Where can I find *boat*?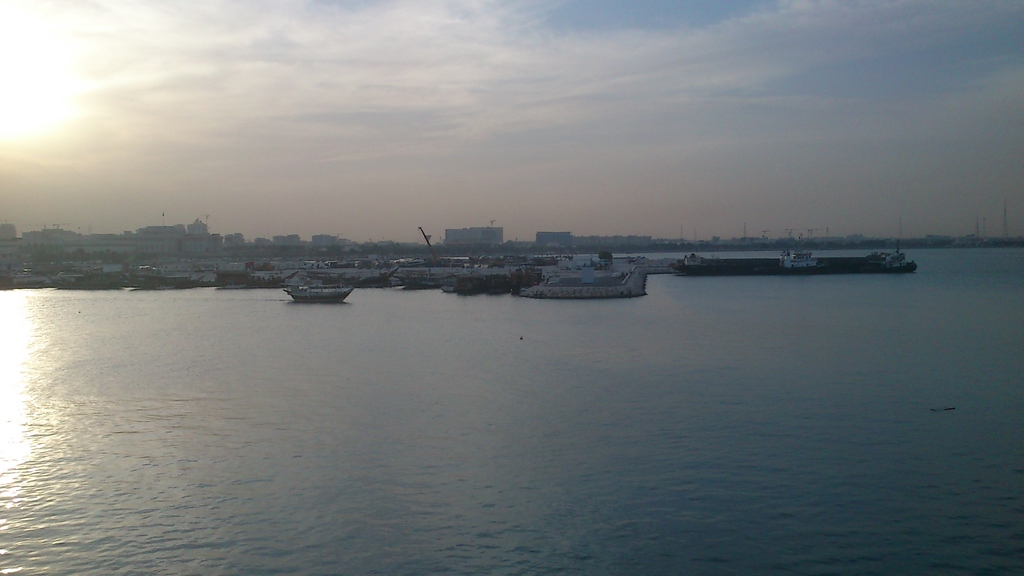
You can find it at left=287, top=271, right=355, bottom=308.
